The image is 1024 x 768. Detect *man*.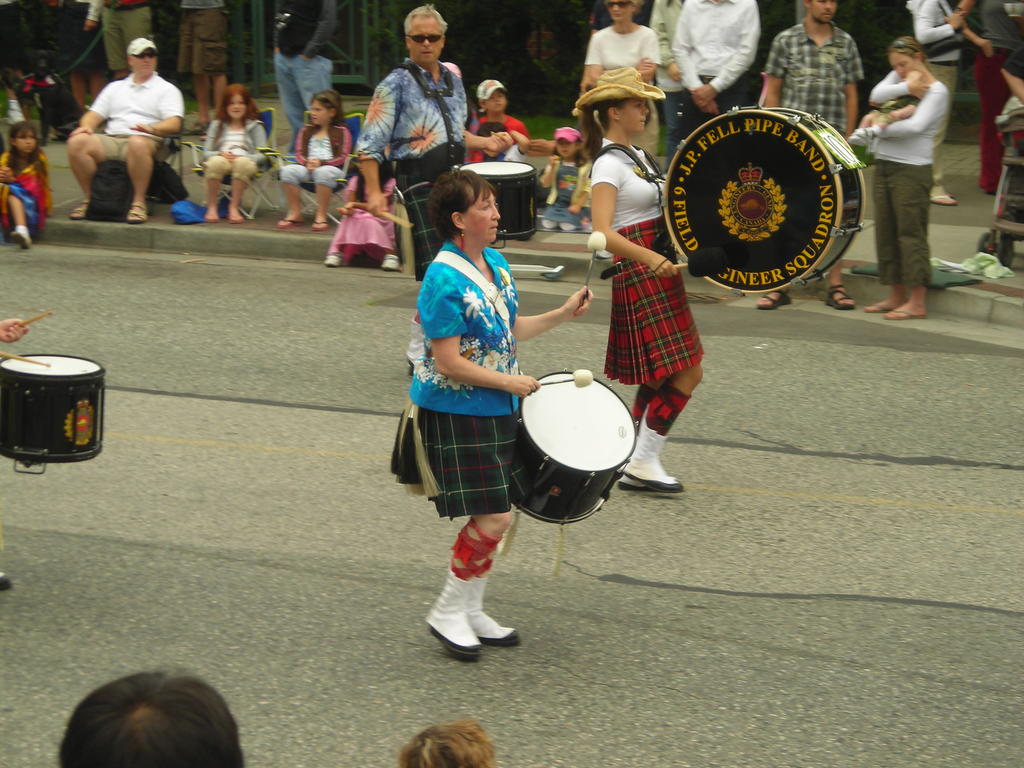
Detection: 755:0:867:313.
